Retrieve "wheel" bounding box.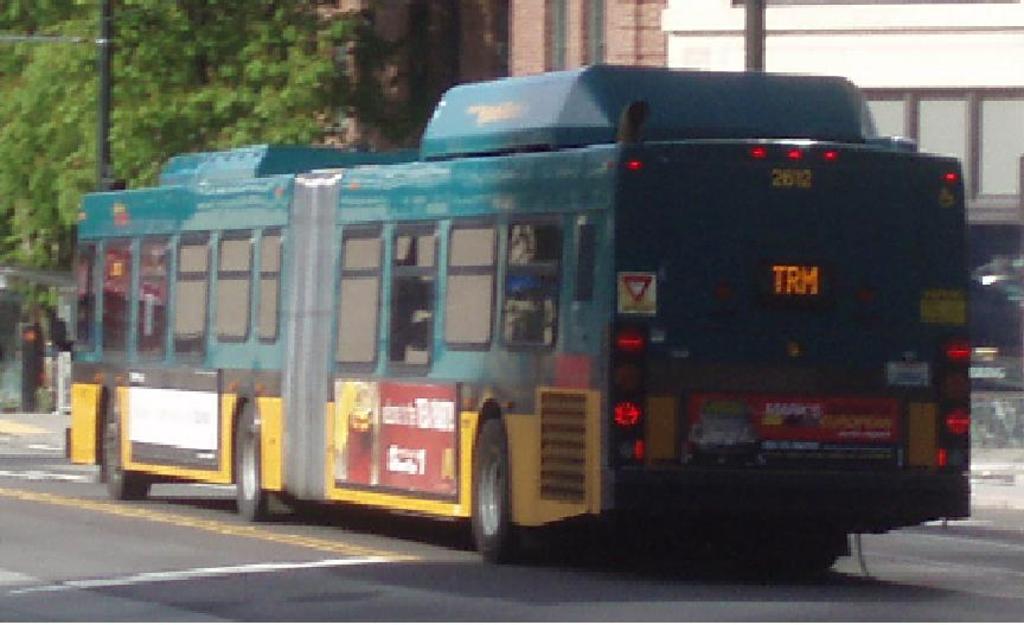
Bounding box: box(100, 403, 154, 506).
